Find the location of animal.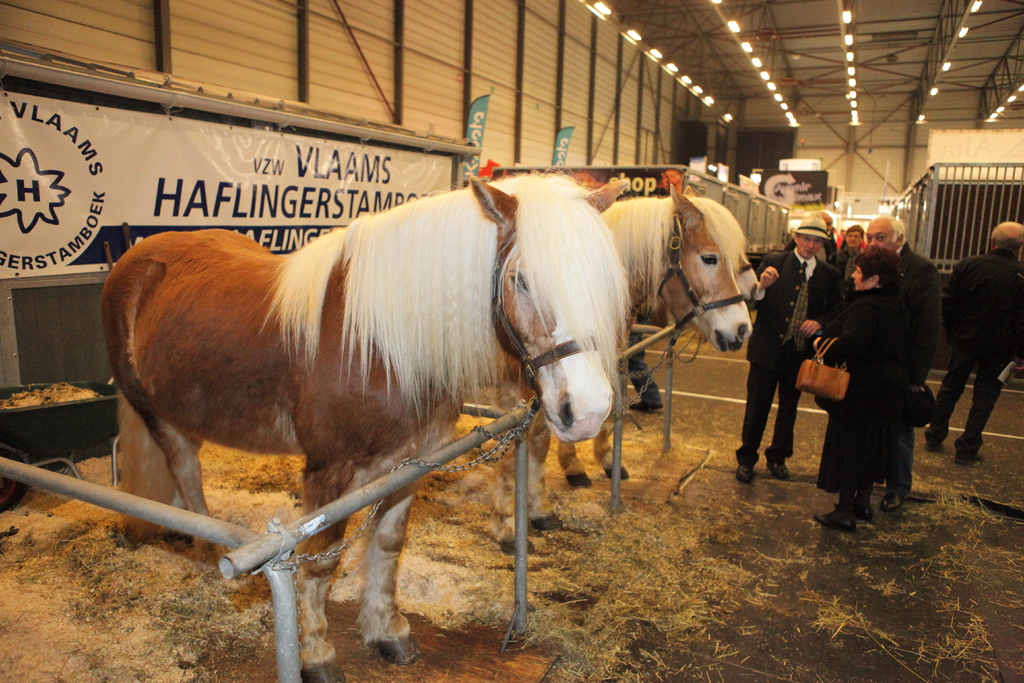
Location: detection(99, 174, 630, 682).
